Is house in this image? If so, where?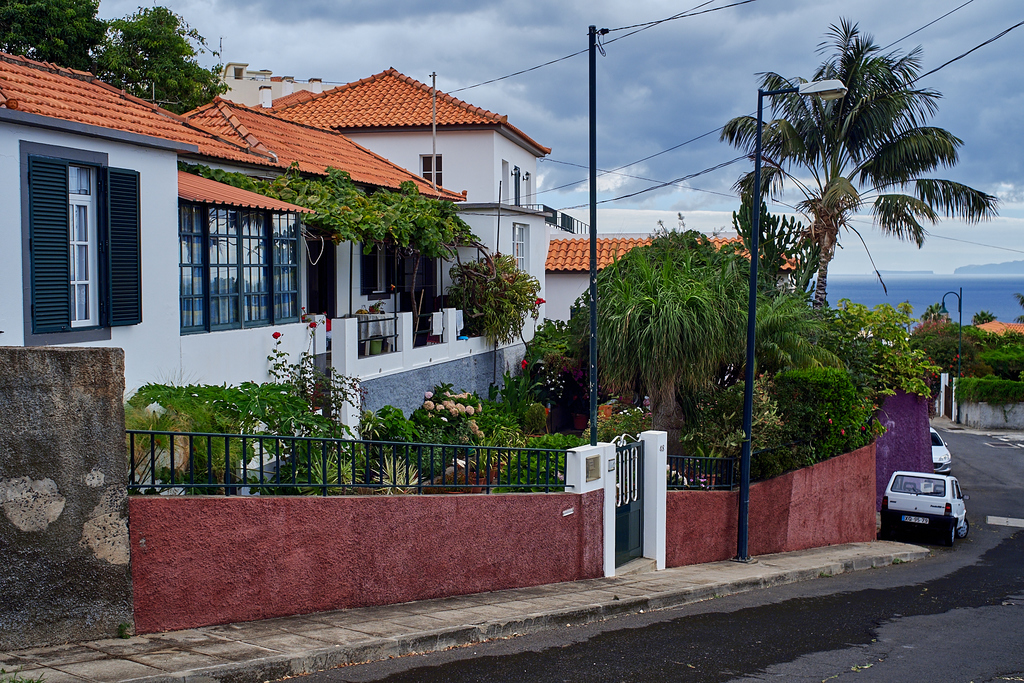
Yes, at box=[540, 208, 753, 238].
